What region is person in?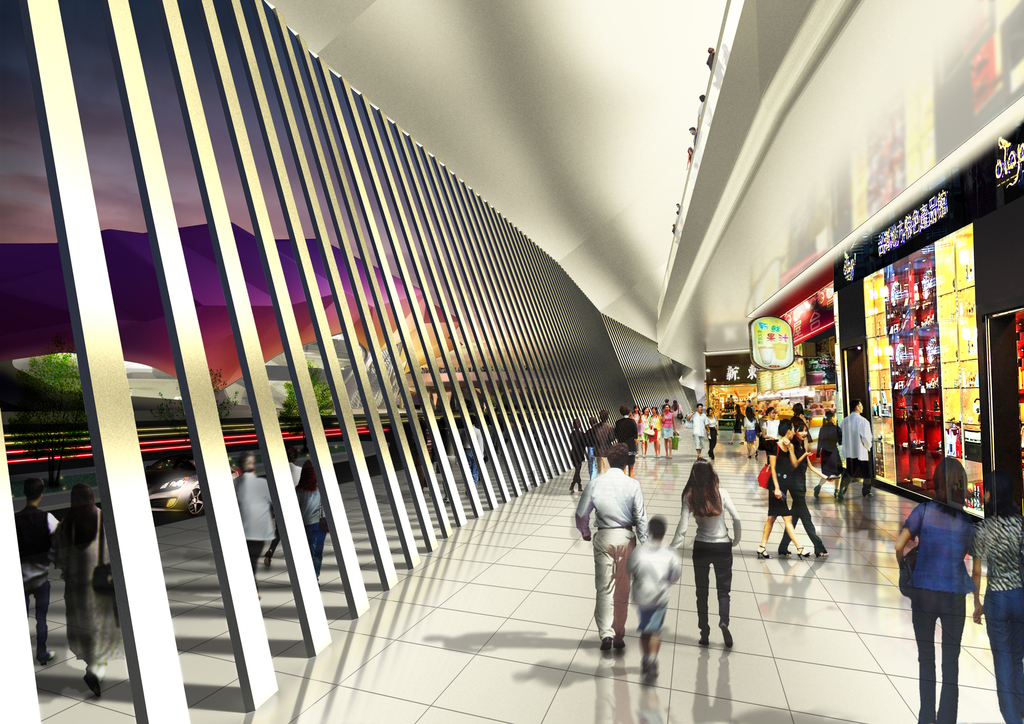
{"x1": 672, "y1": 458, "x2": 740, "y2": 649}.
